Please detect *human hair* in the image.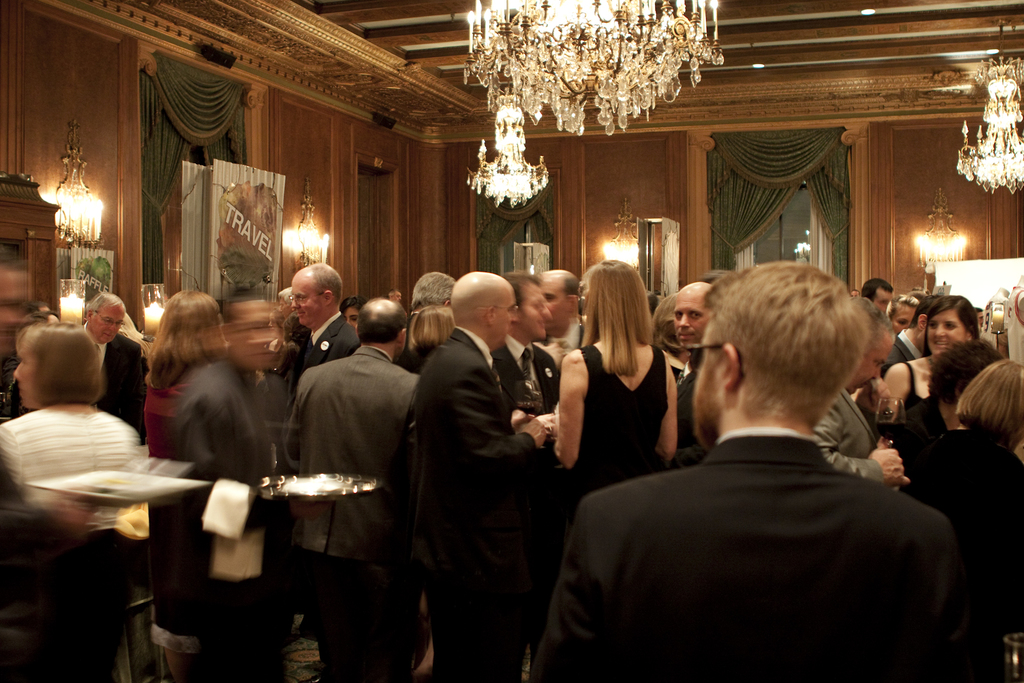
[x1=86, y1=294, x2=125, y2=316].
